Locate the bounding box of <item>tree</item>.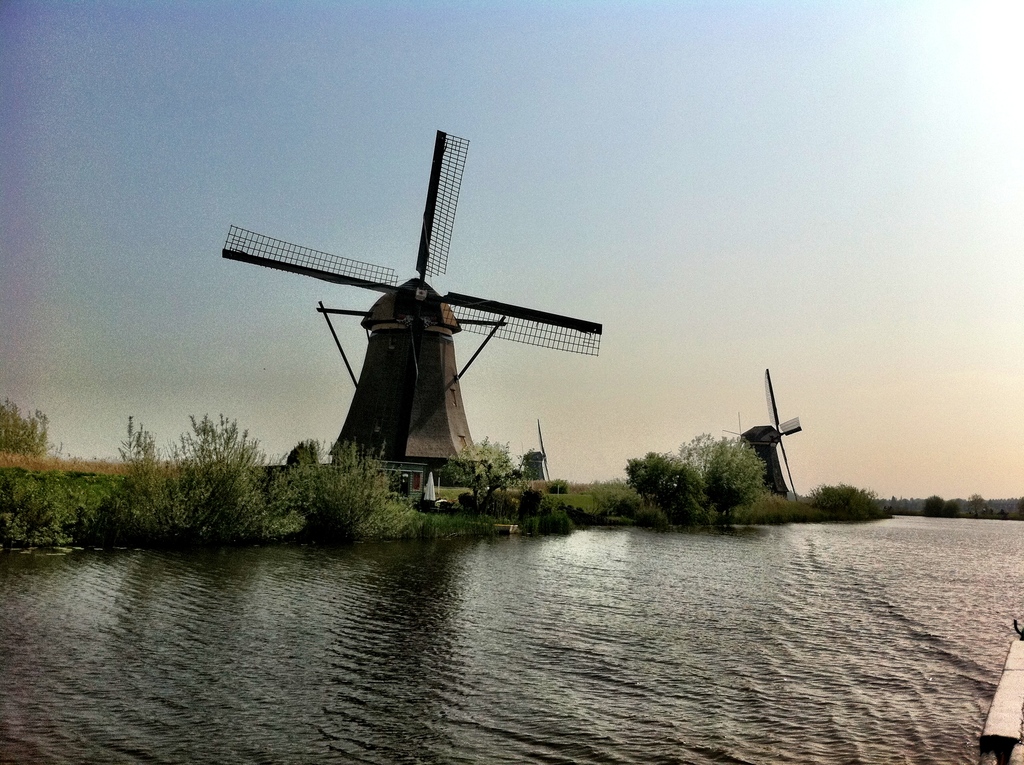
Bounding box: [952,503,965,516].
